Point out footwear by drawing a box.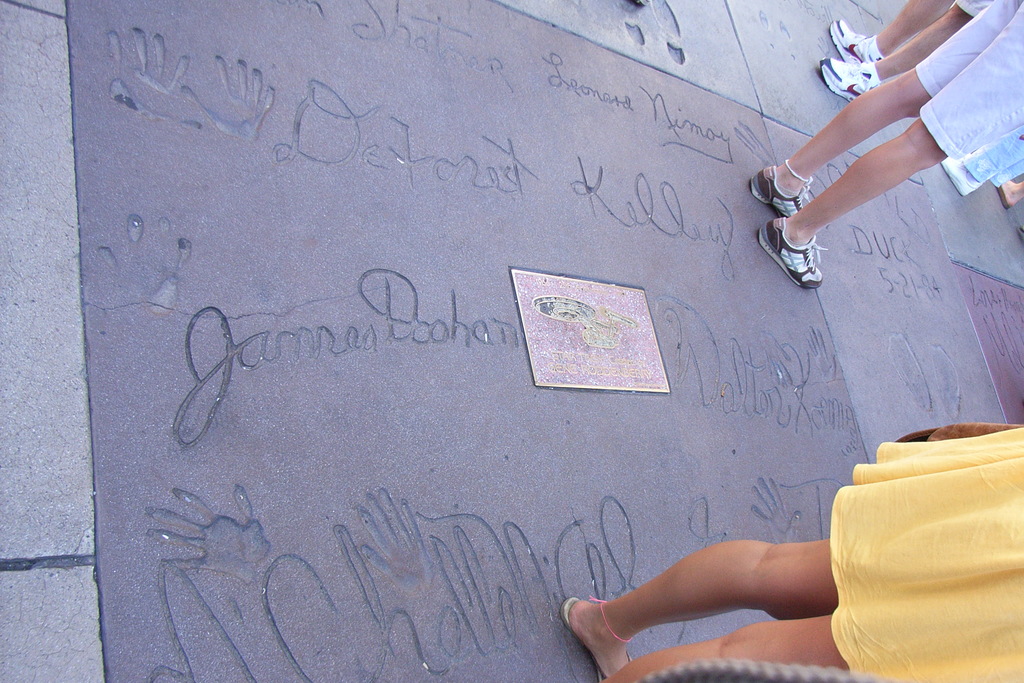
(762, 219, 822, 287).
